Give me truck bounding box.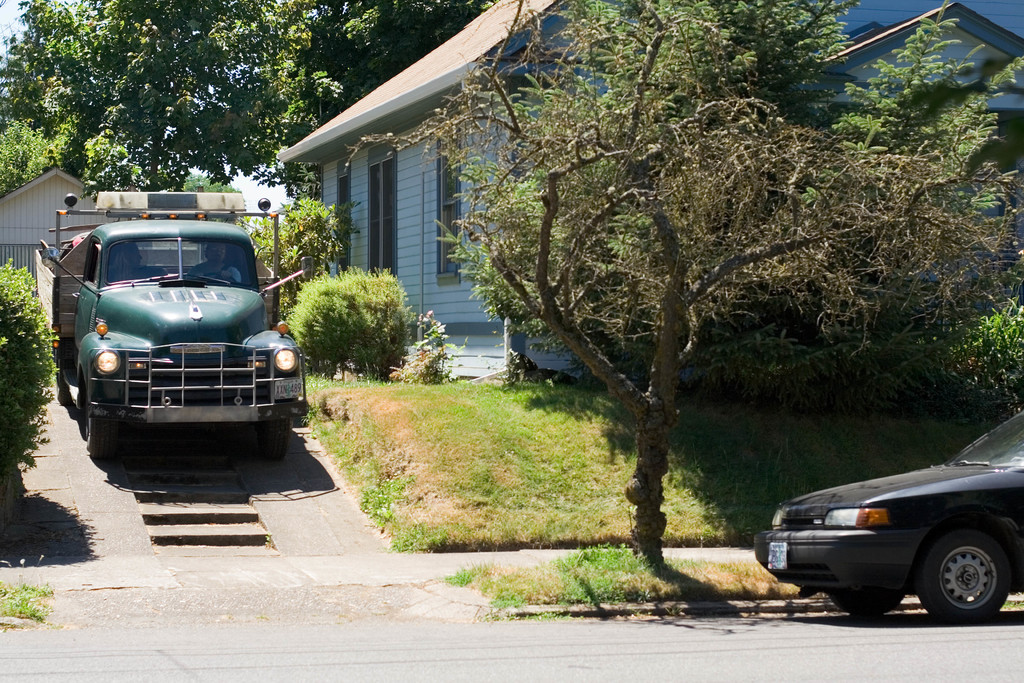
38 204 308 476.
